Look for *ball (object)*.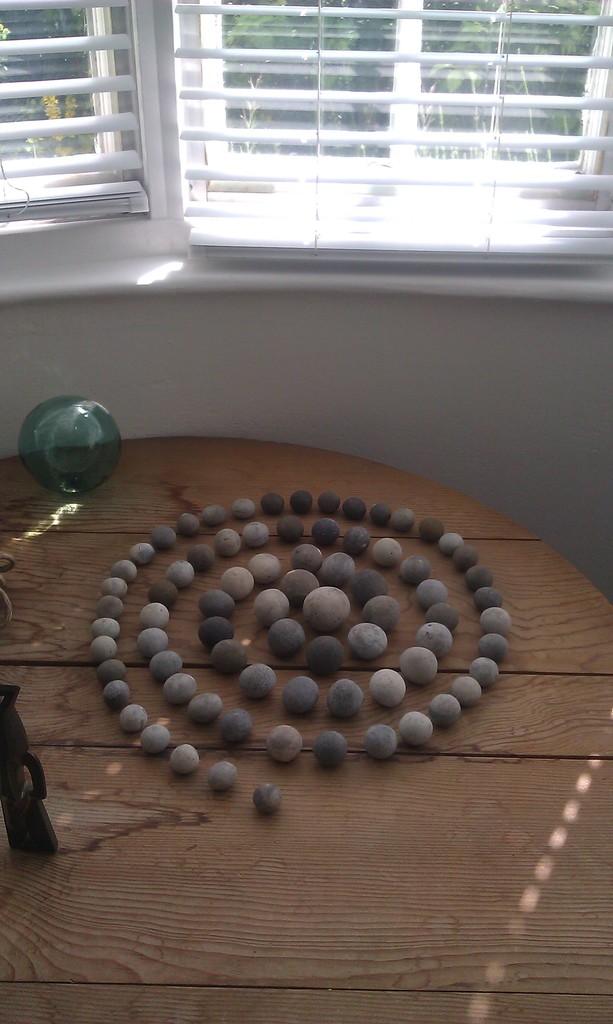
Found: left=292, top=490, right=316, bottom=511.
